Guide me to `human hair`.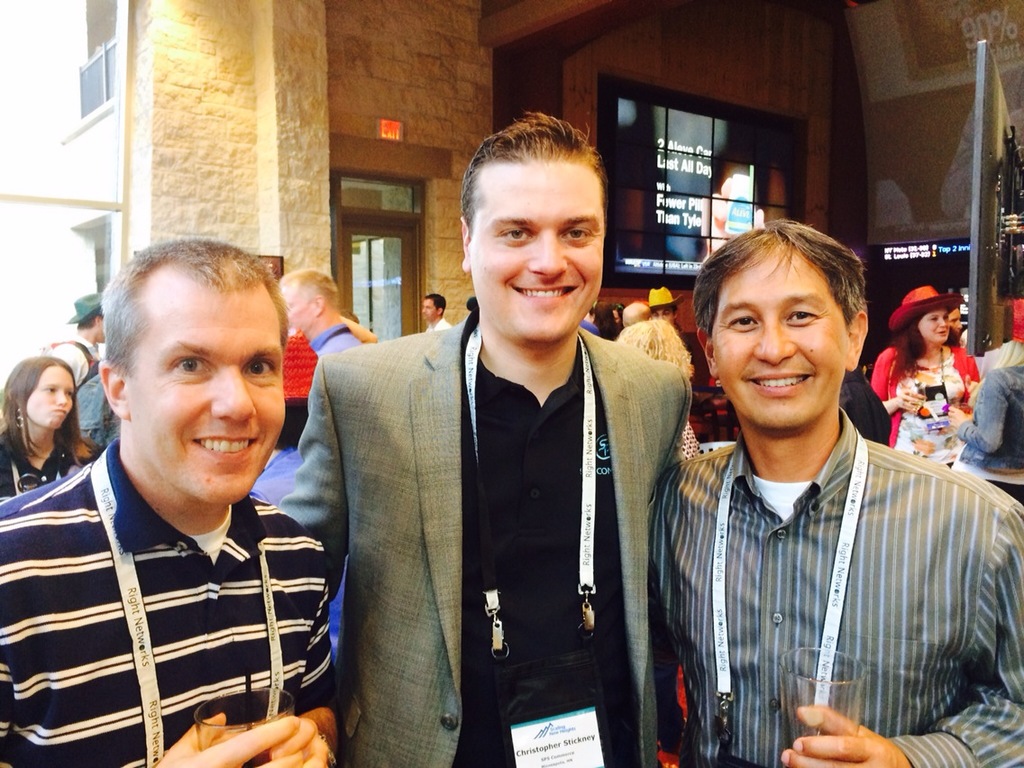
Guidance: box(423, 292, 446, 315).
